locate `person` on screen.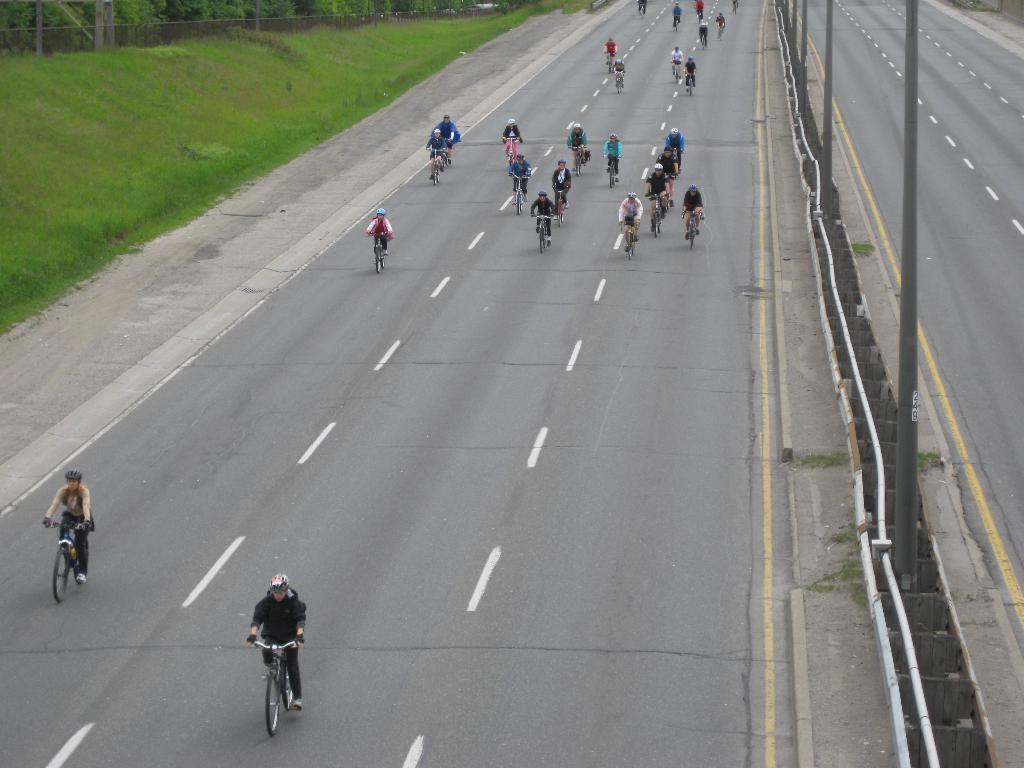
On screen at l=566, t=126, r=587, b=172.
